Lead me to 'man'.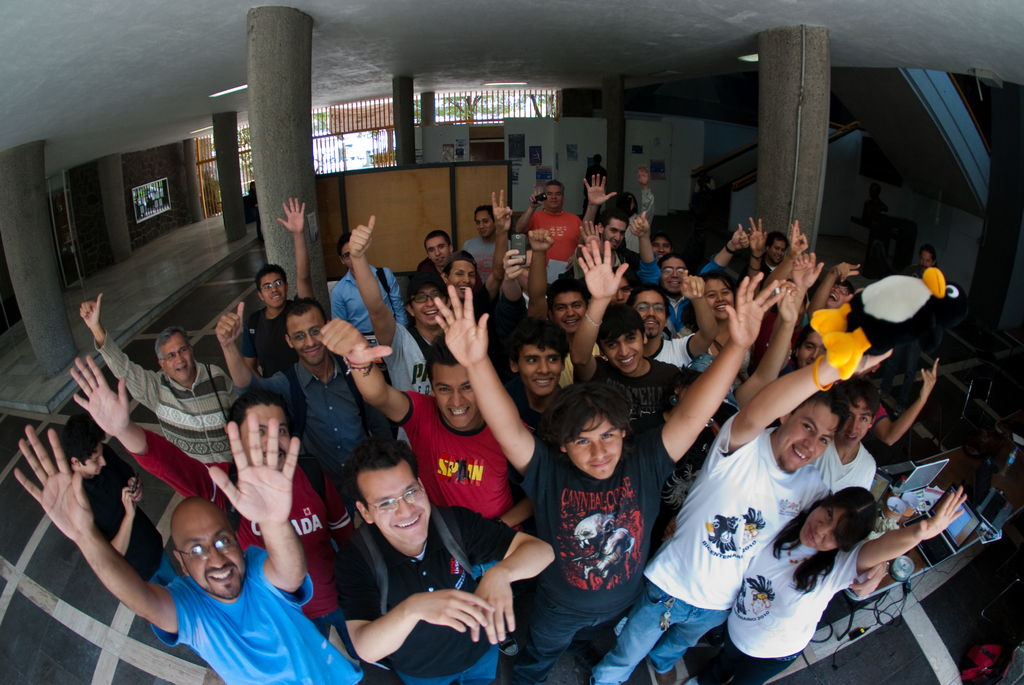
Lead to detection(769, 249, 822, 373).
